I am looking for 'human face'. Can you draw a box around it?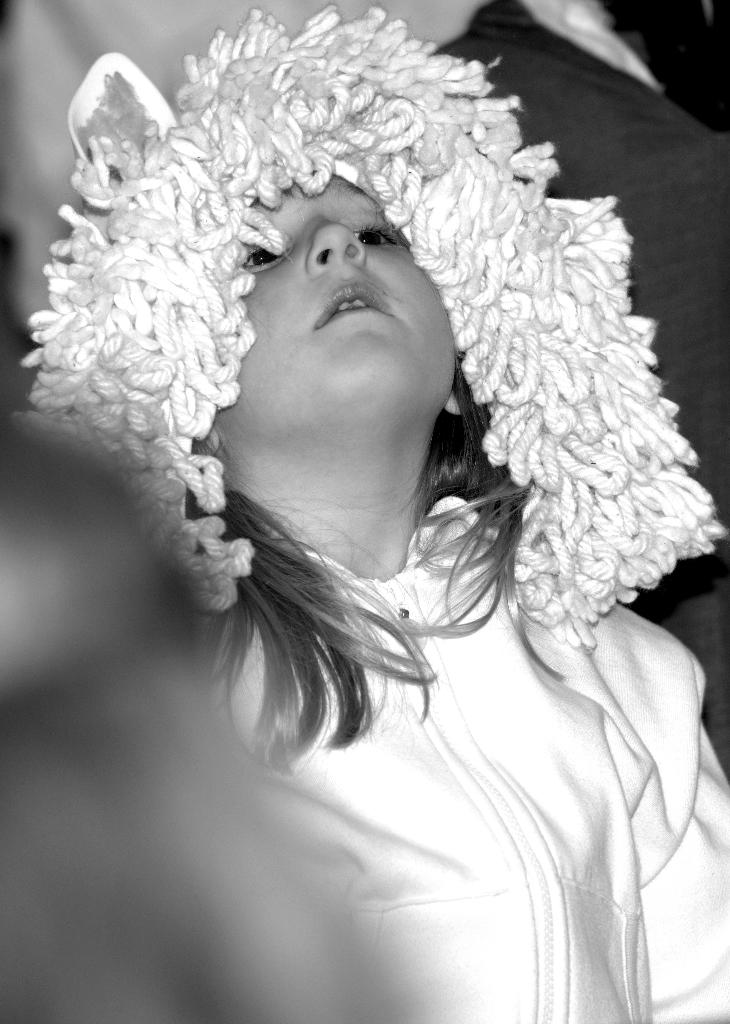
Sure, the bounding box is select_region(209, 173, 462, 458).
